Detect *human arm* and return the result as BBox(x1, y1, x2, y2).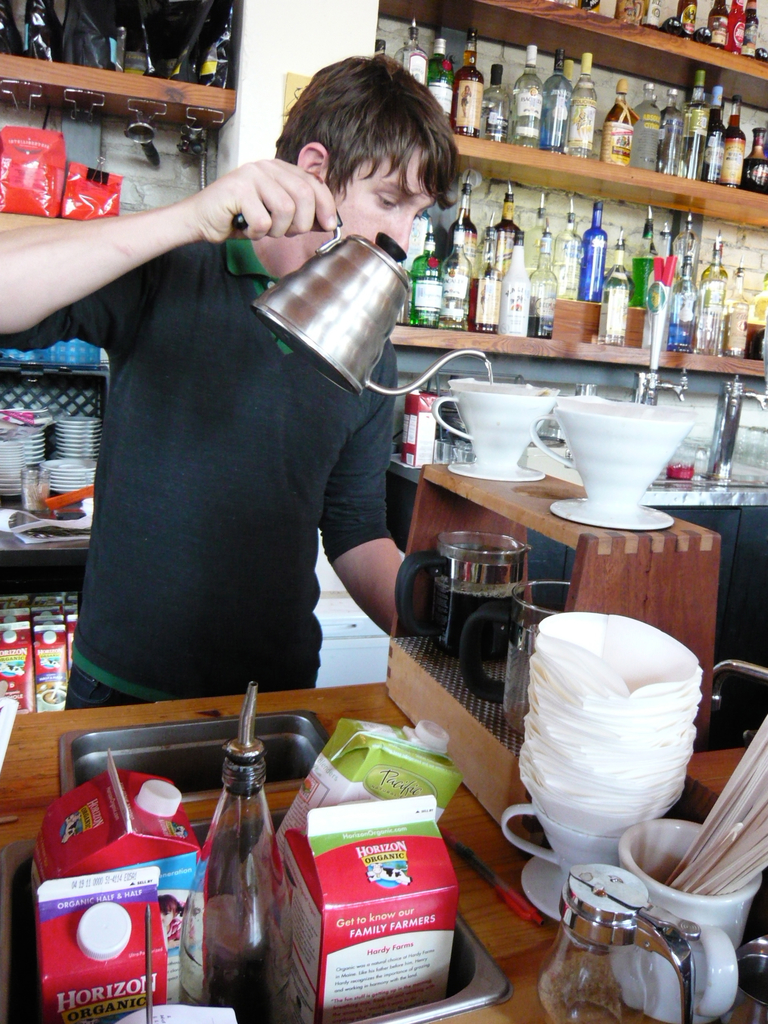
BBox(19, 130, 239, 326).
